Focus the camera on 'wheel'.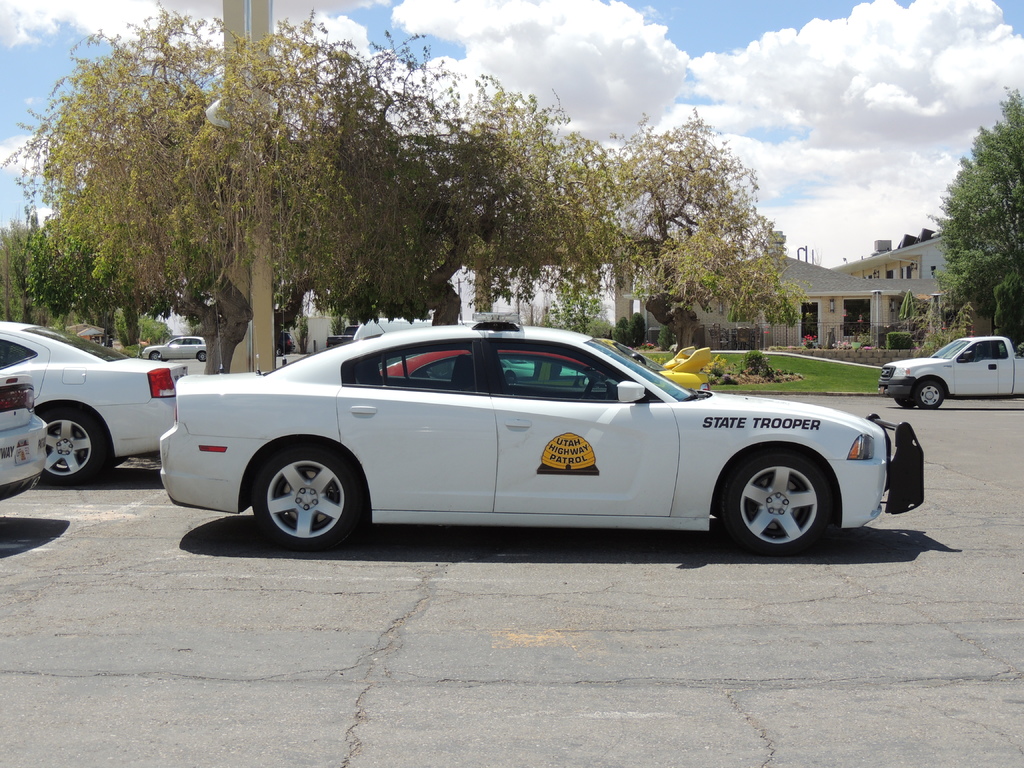
Focus region: select_region(252, 445, 356, 550).
